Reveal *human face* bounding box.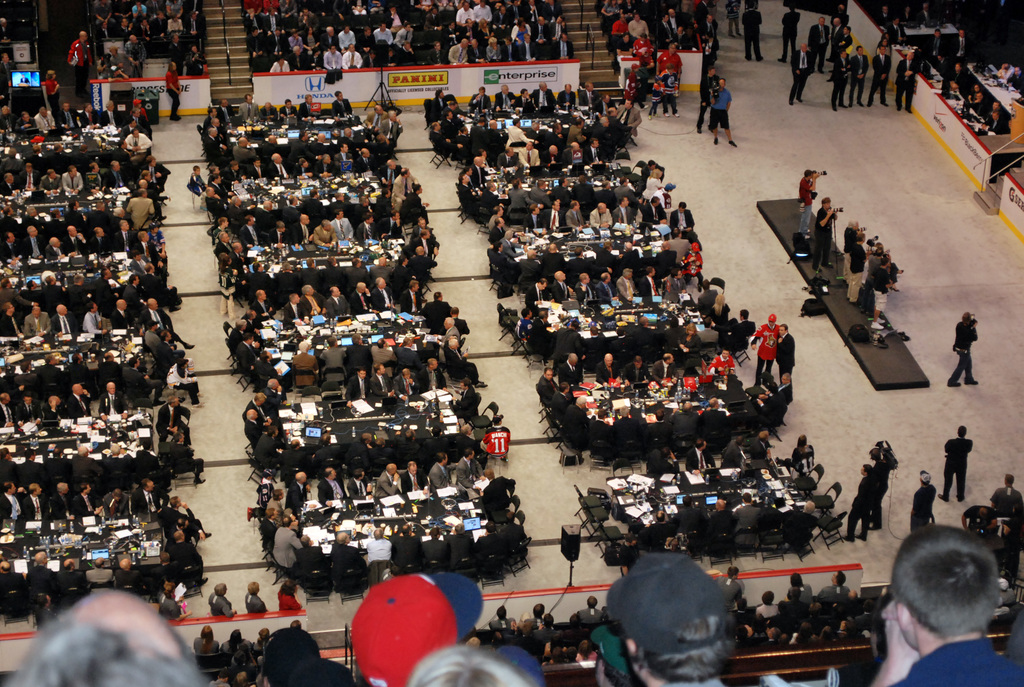
Revealed: <box>323,225,331,233</box>.
